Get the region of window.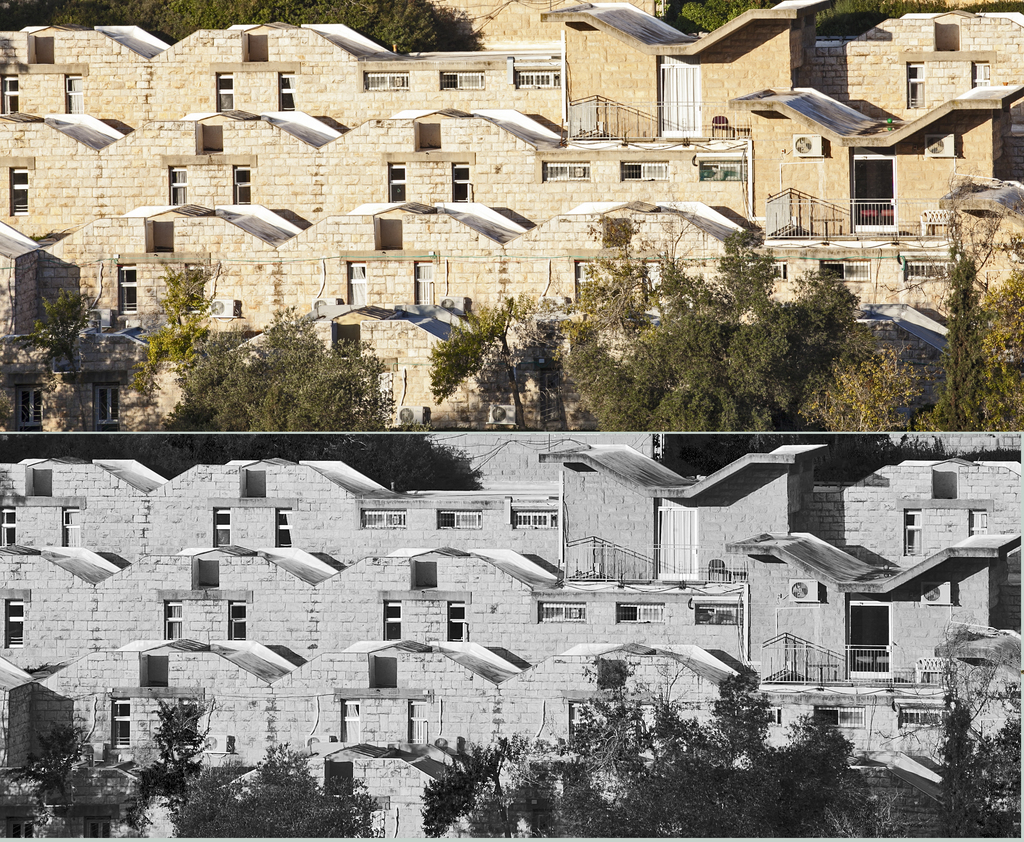
box=[337, 702, 359, 742].
